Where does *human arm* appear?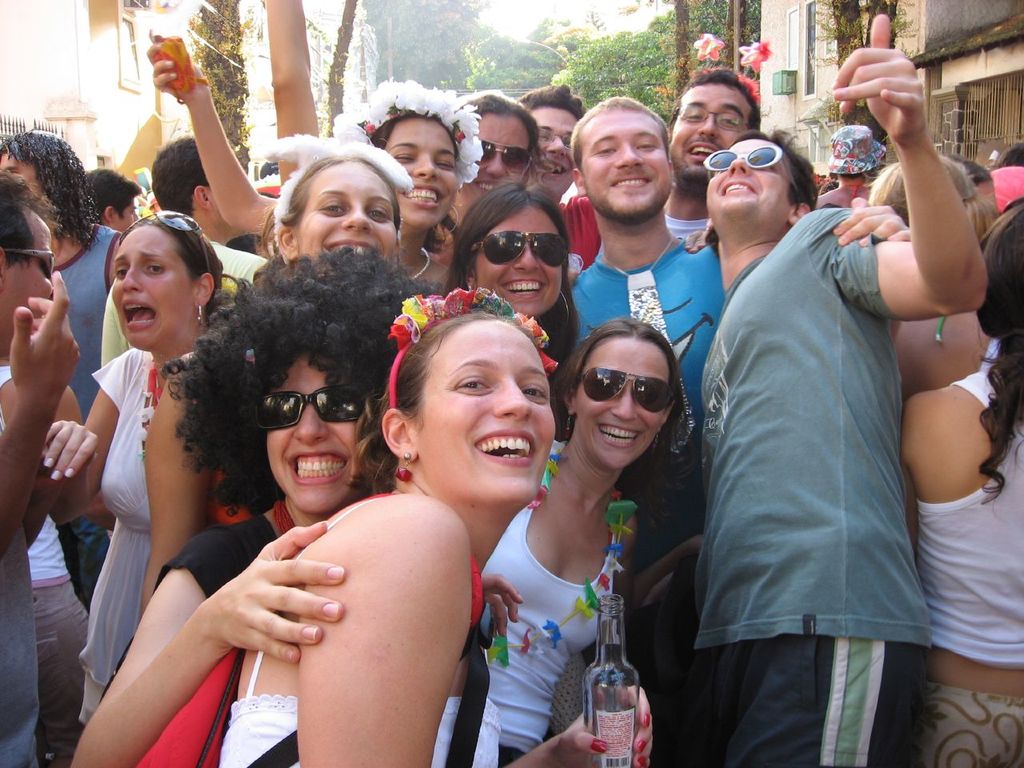
Appears at crop(71, 510, 353, 767).
